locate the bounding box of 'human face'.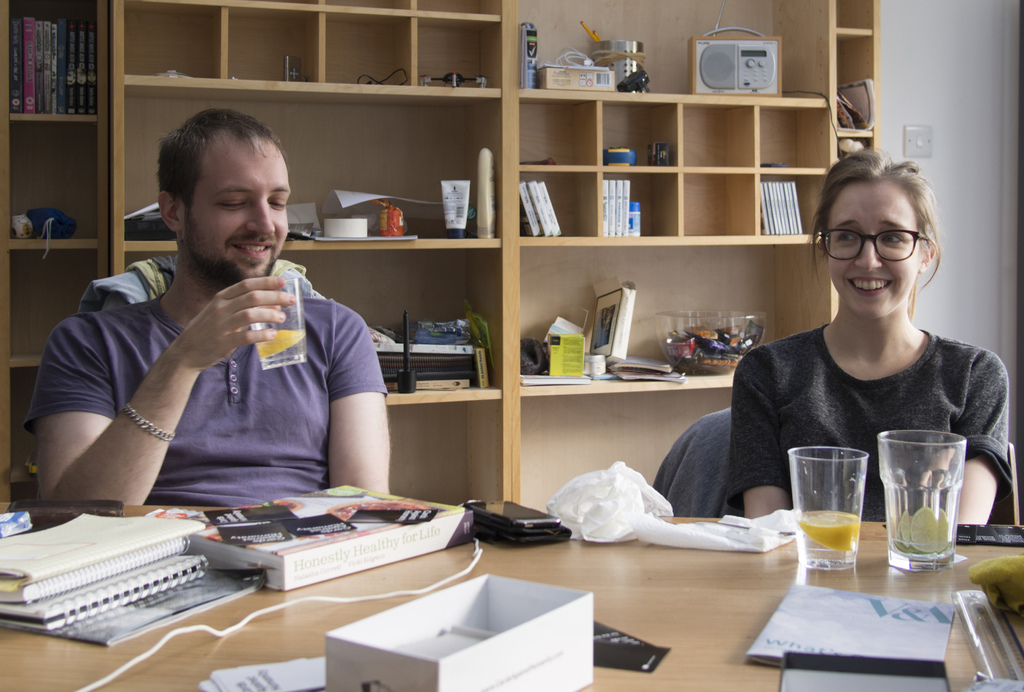
Bounding box: [left=829, top=174, right=920, bottom=310].
